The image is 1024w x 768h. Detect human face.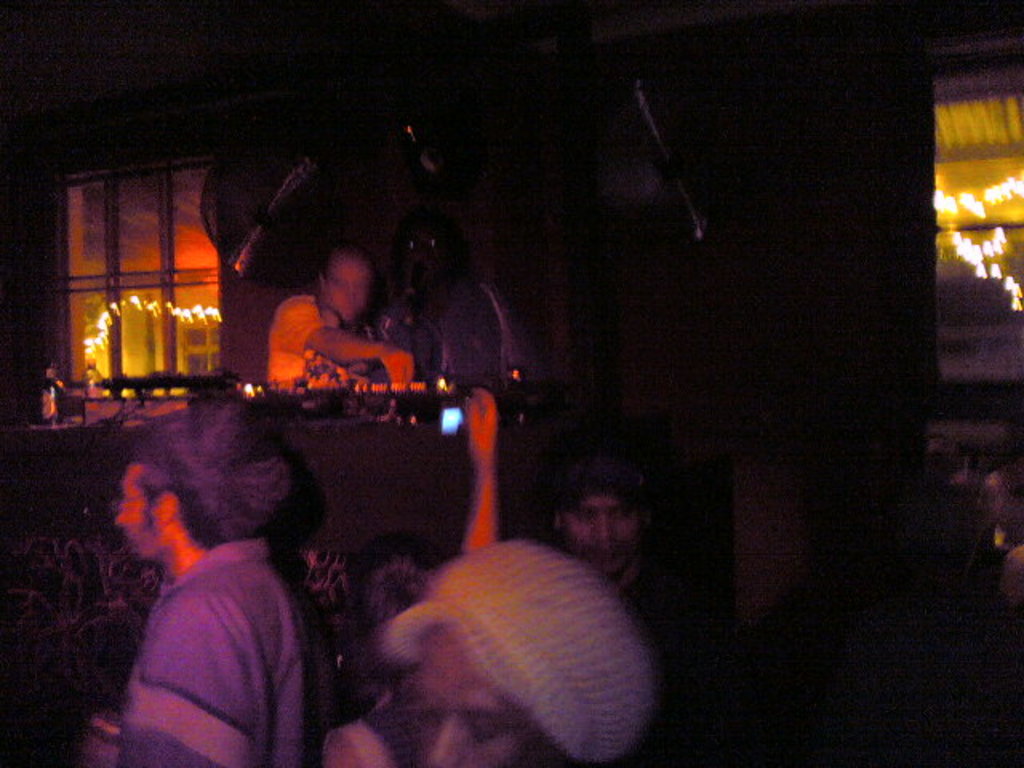
Detection: {"left": 403, "top": 619, "right": 549, "bottom": 766}.
